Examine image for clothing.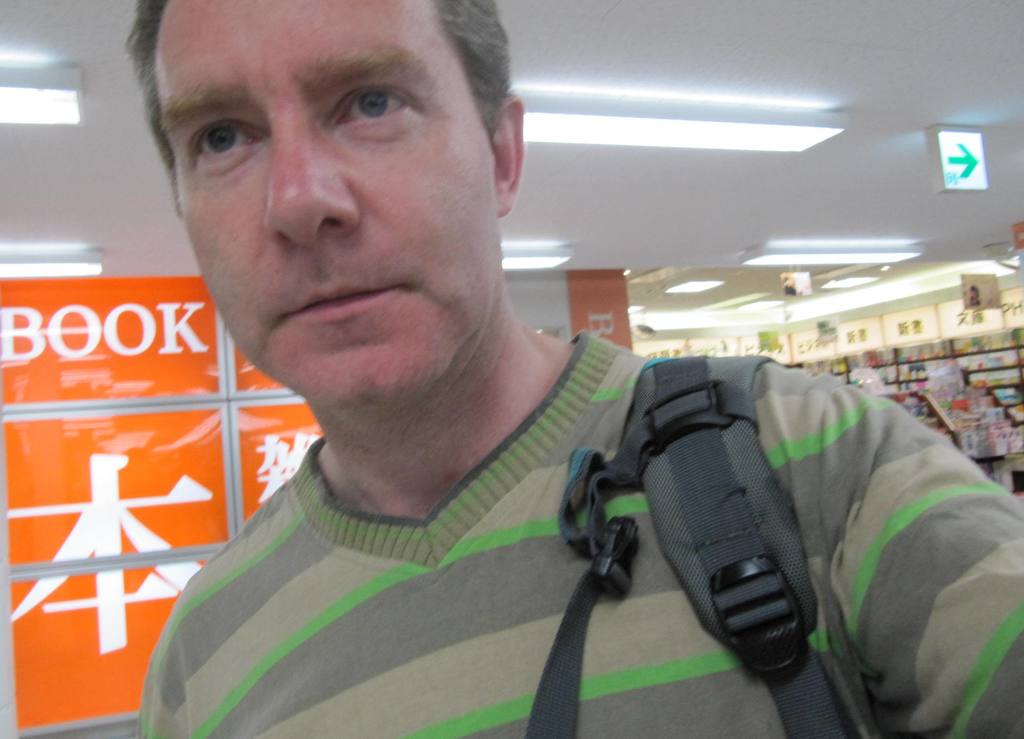
Examination result: bbox=(134, 324, 1023, 738).
